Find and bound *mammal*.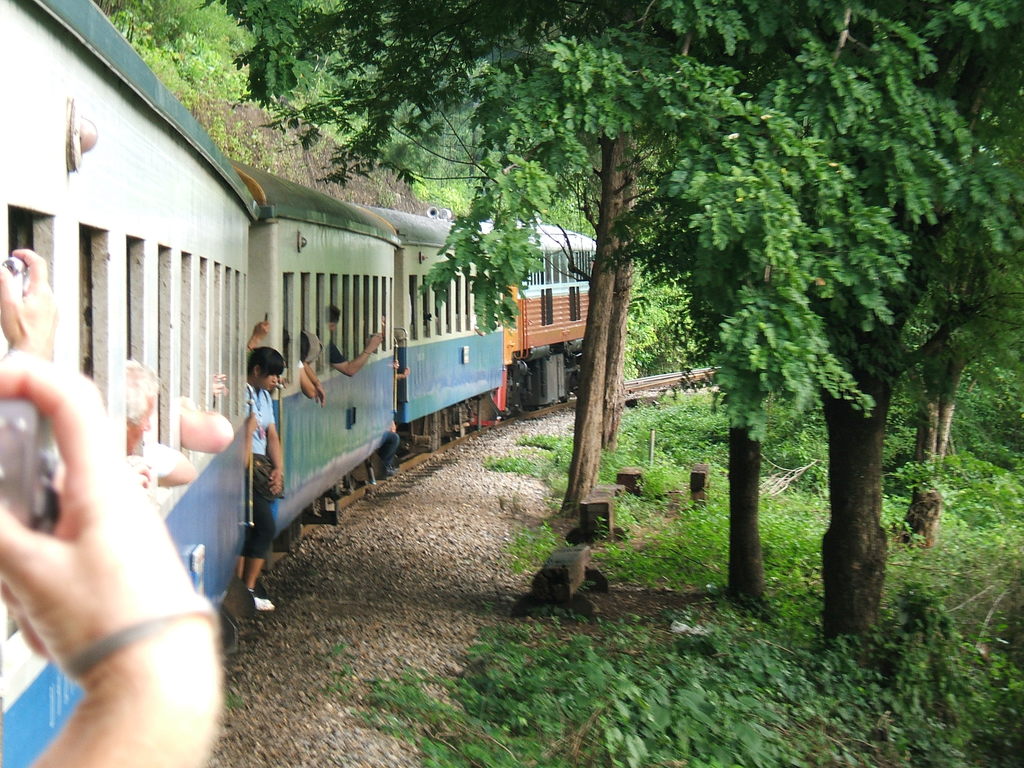
Bound: BBox(116, 355, 193, 492).
